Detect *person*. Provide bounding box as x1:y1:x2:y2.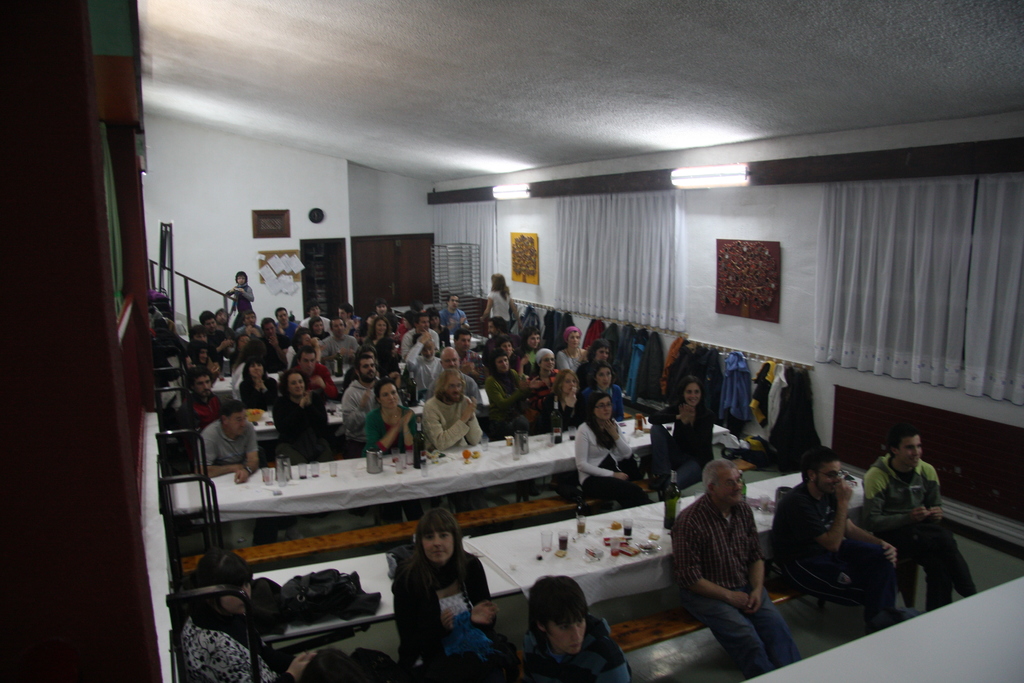
273:368:330:470.
